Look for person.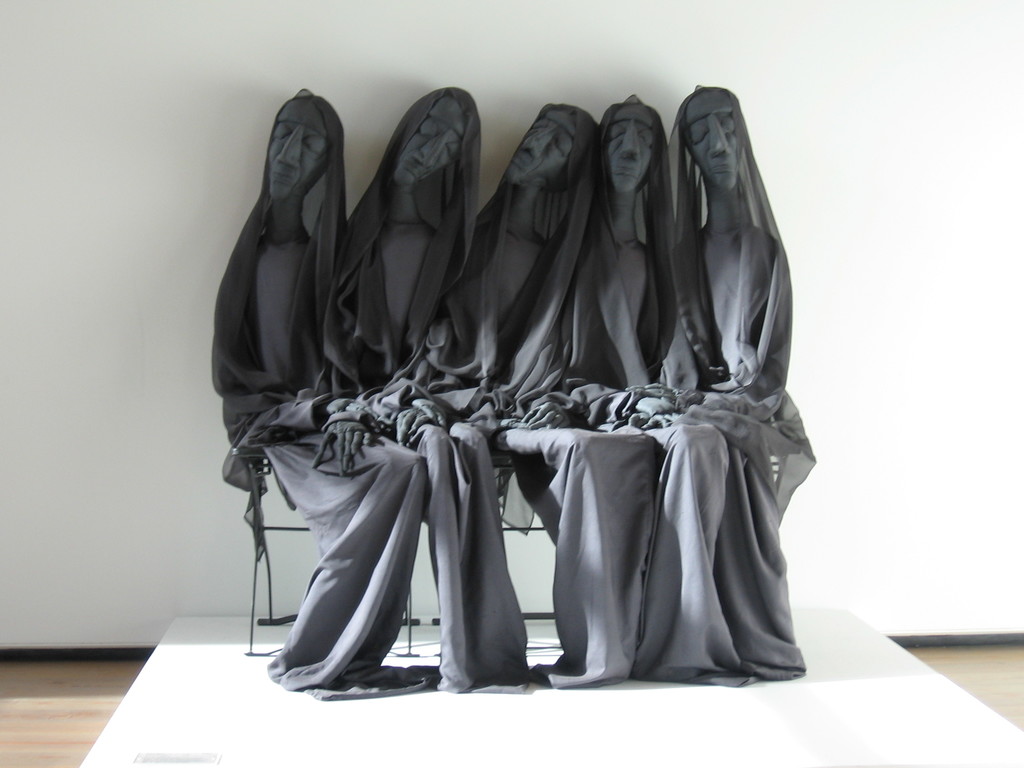
Found: box=[633, 79, 819, 669].
